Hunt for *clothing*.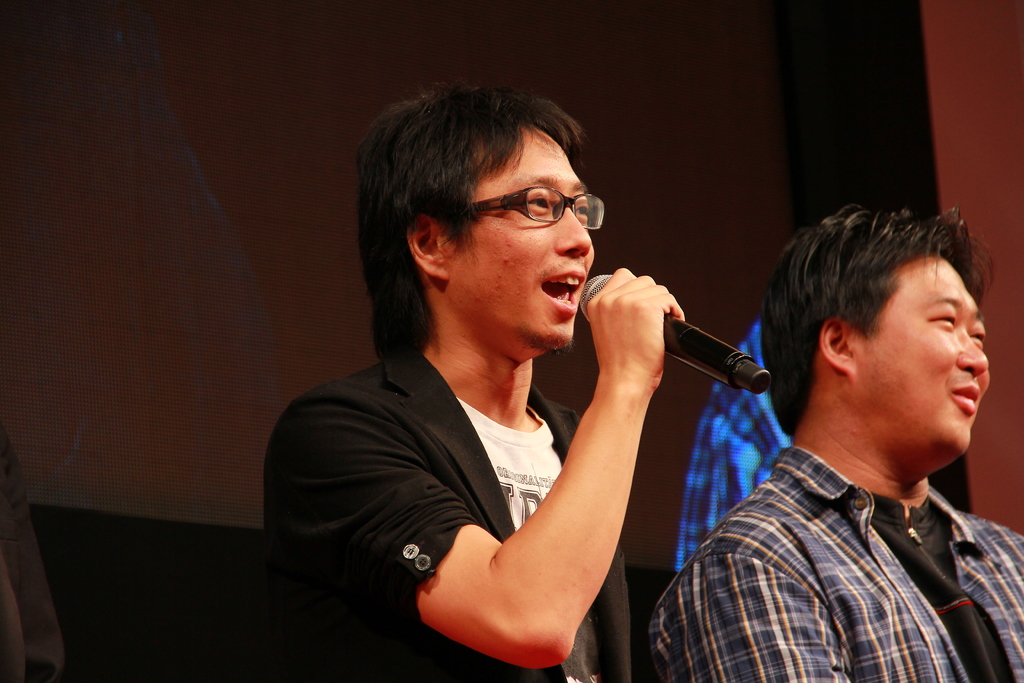
Hunted down at [666, 334, 787, 575].
